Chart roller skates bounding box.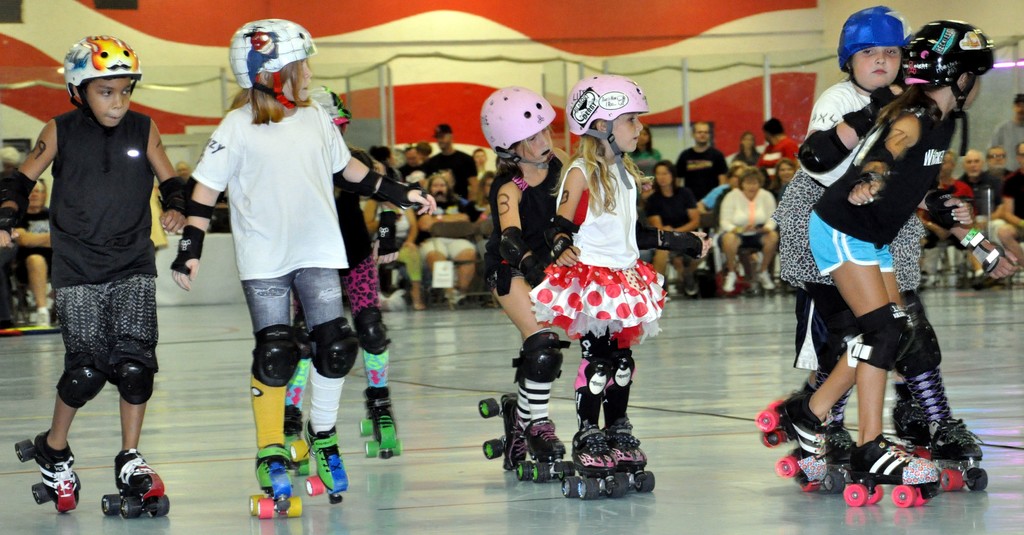
Charted: (x1=360, y1=388, x2=402, y2=461).
